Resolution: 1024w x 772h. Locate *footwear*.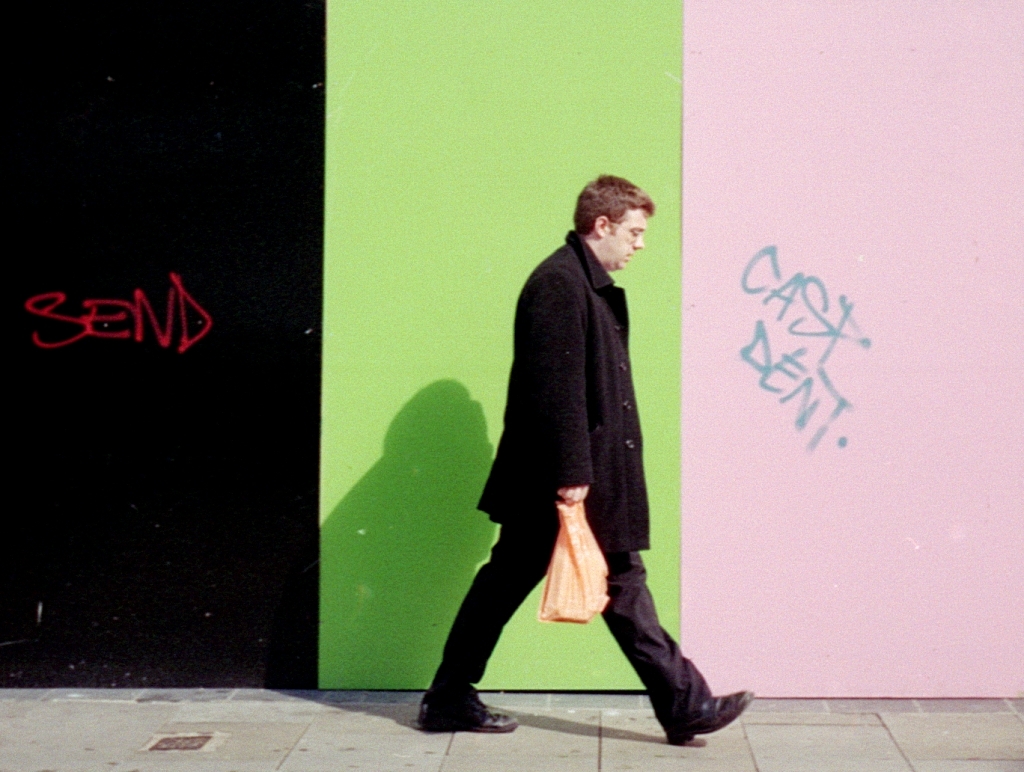
Rect(413, 678, 517, 741).
